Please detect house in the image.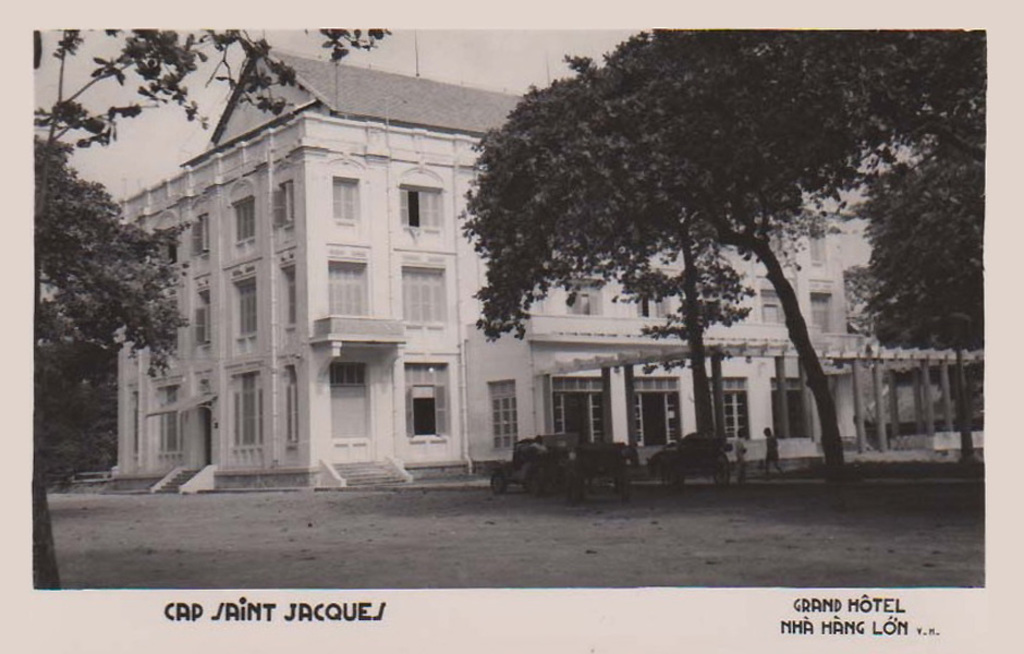
Rect(93, 33, 865, 492).
